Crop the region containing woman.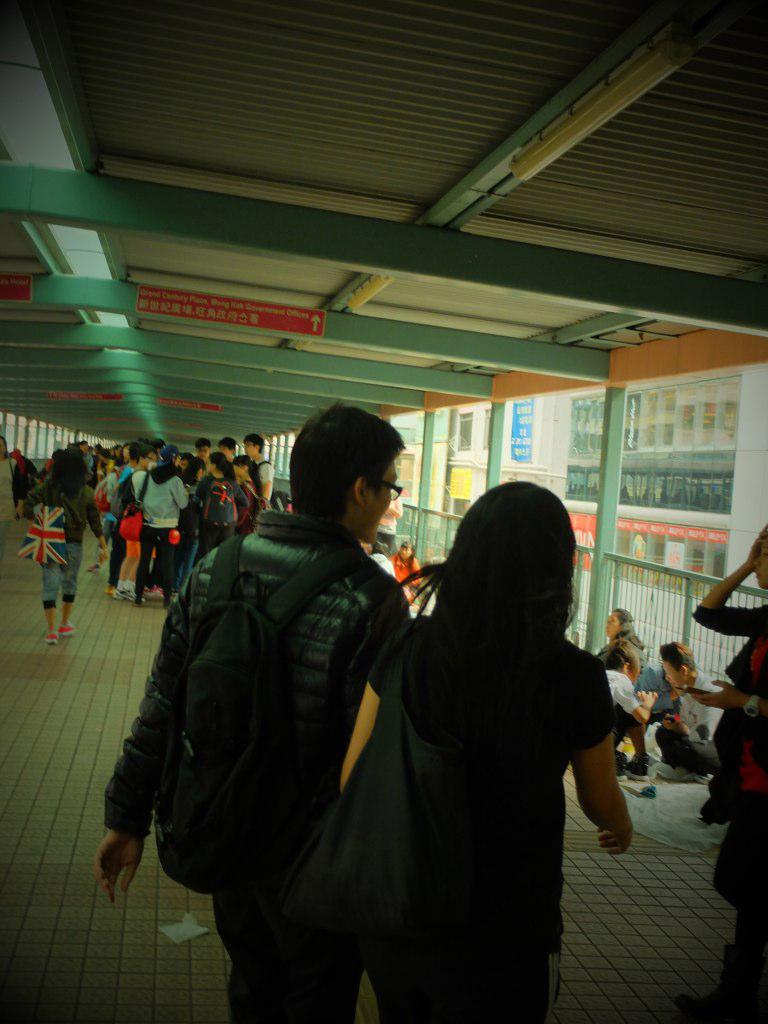
Crop region: (24, 453, 110, 642).
